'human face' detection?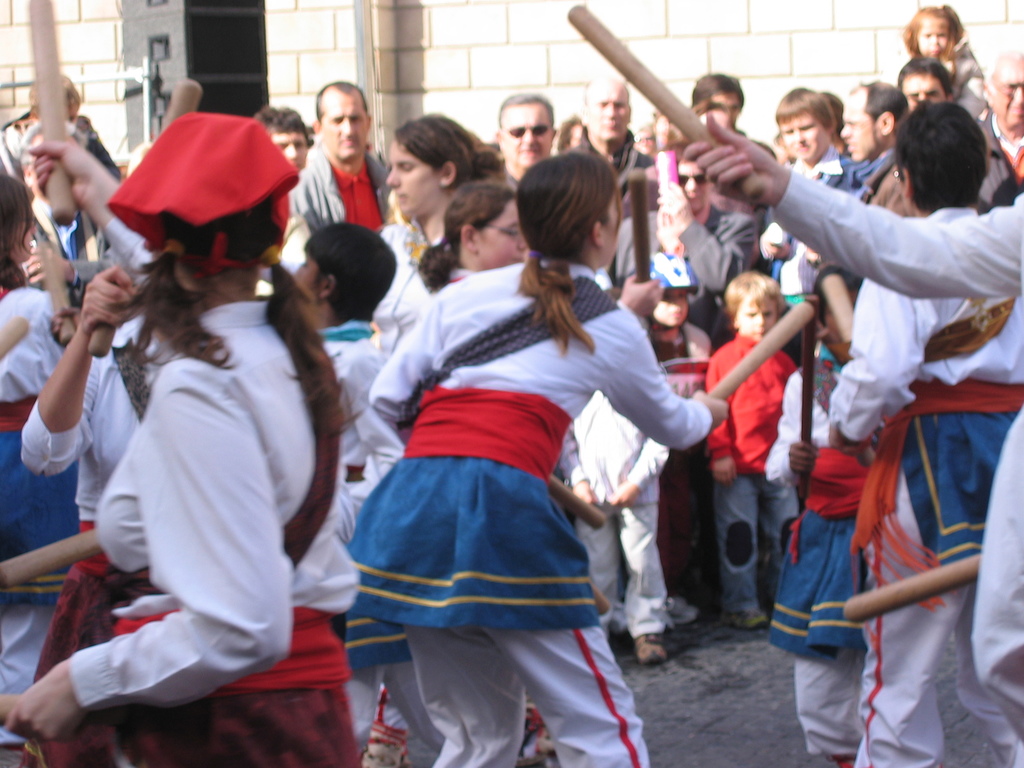
box=[994, 63, 1023, 126]
